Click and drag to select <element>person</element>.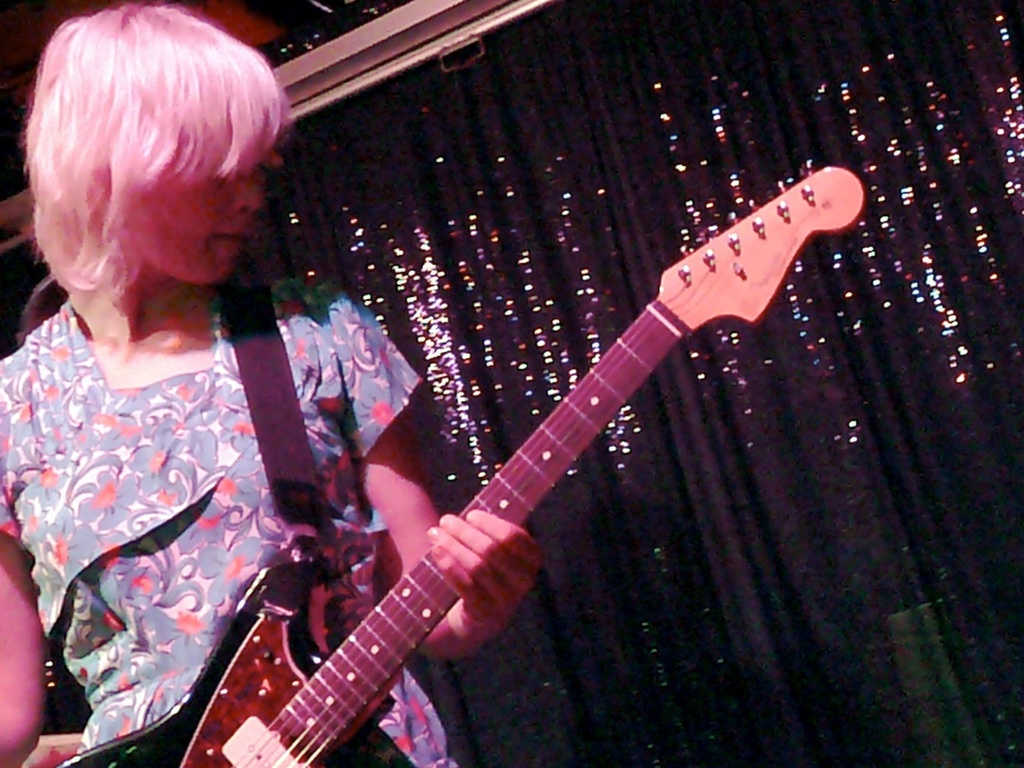
Selection: bbox=[4, 8, 387, 767].
